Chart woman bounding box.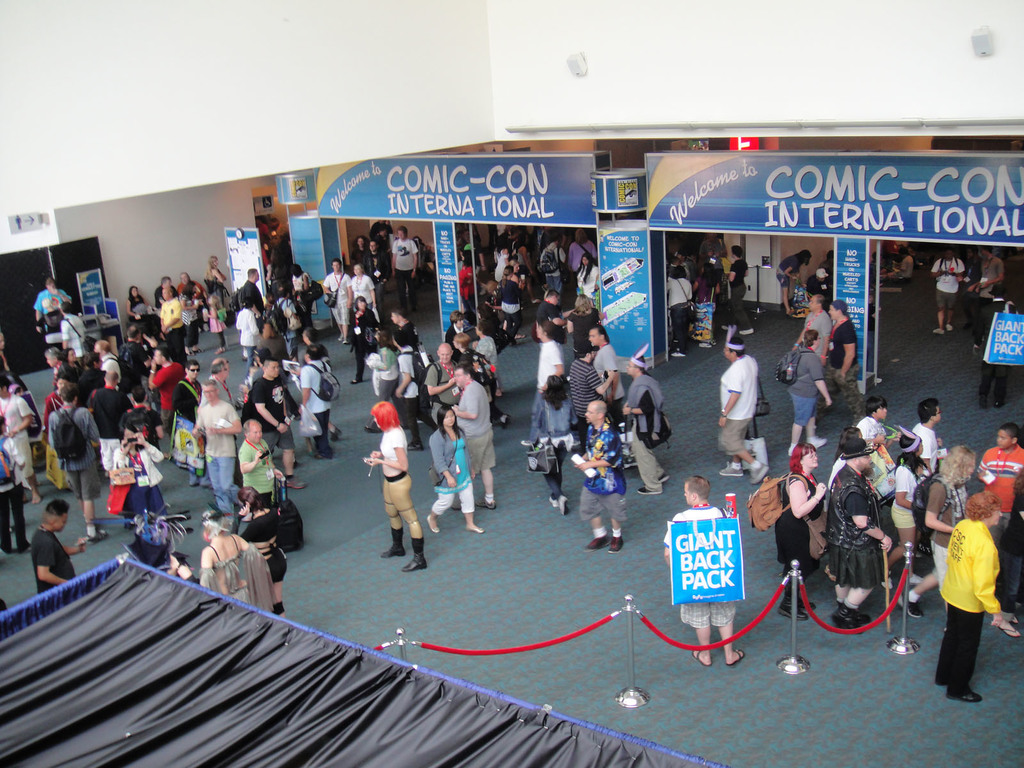
Charted: [x1=883, y1=426, x2=924, y2=590].
